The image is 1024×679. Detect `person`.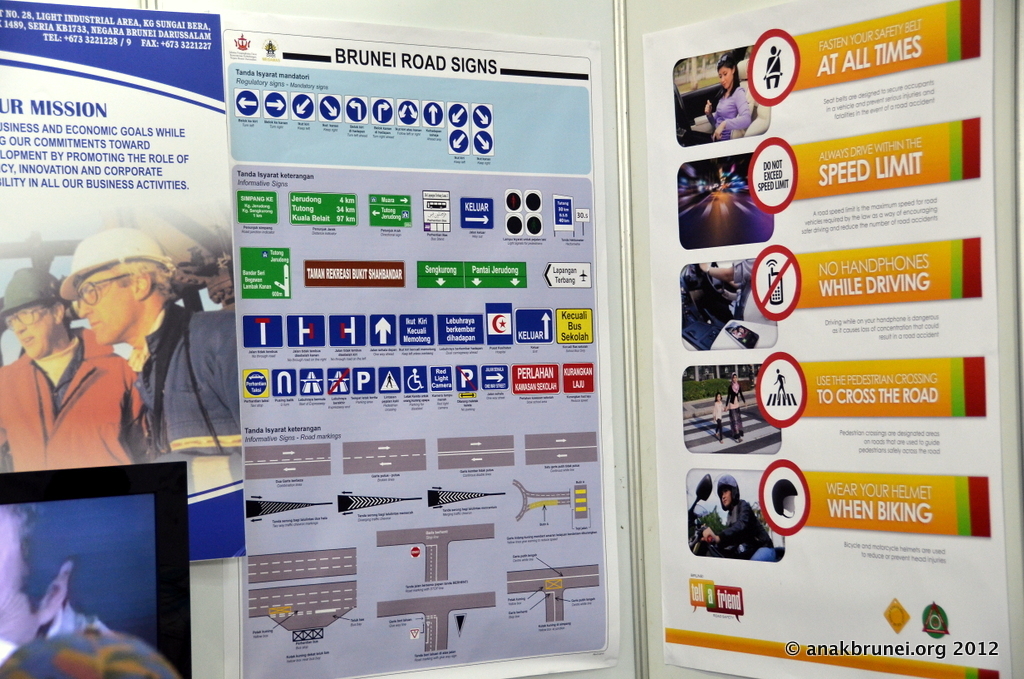
Detection: <box>711,387,723,440</box>.
